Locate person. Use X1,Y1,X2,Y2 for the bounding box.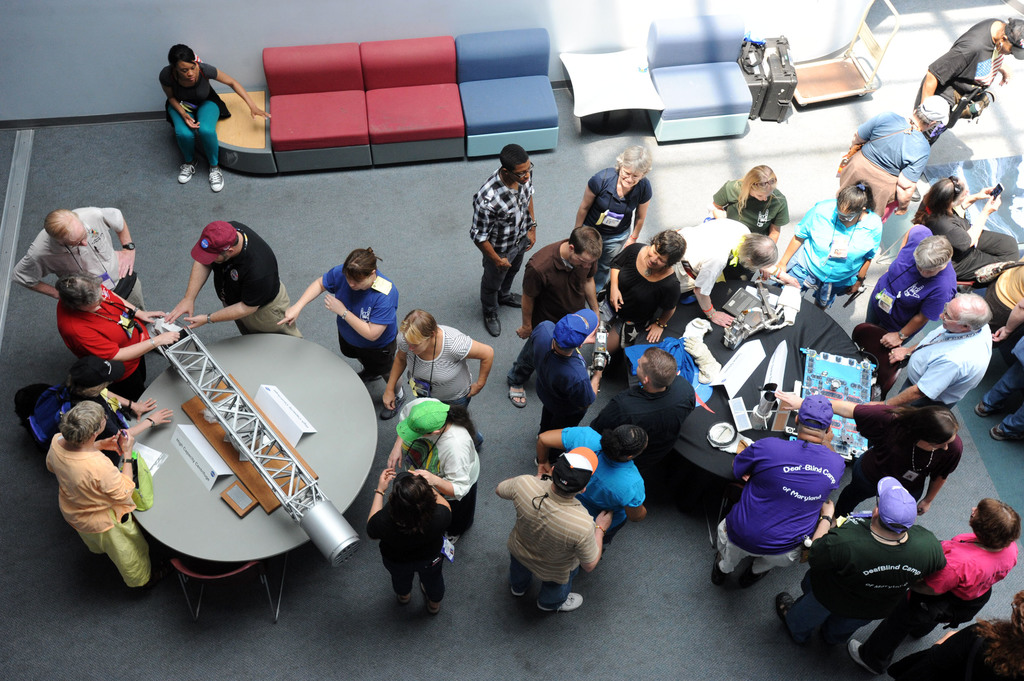
538,427,647,548.
